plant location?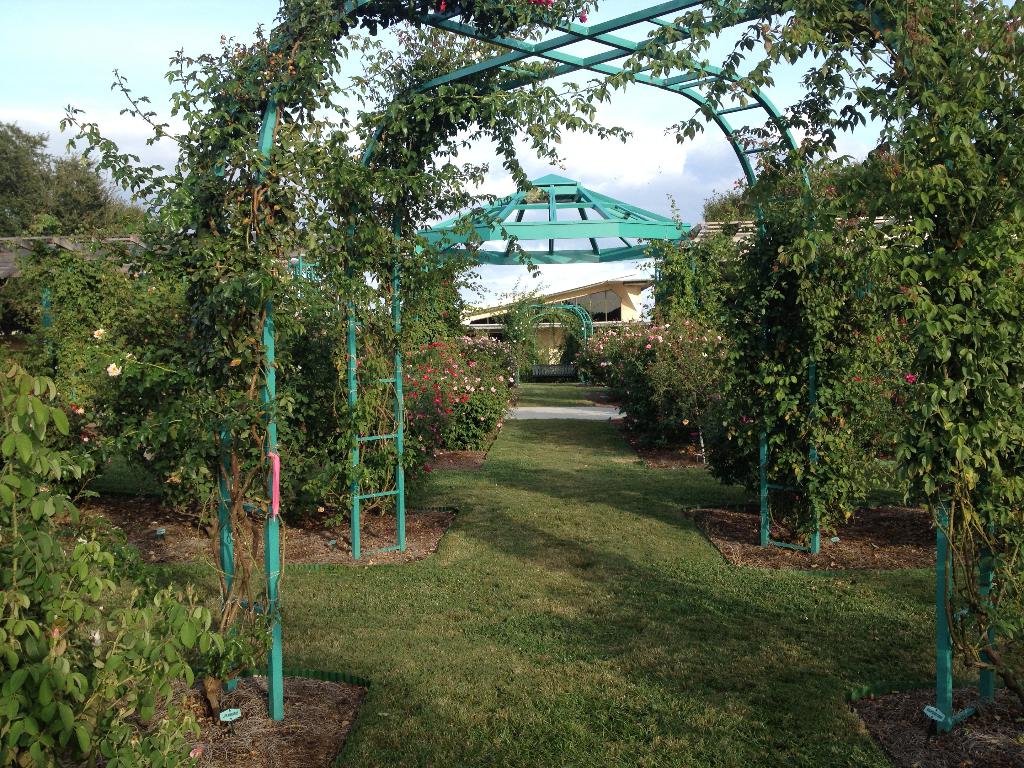
[634, 185, 760, 367]
